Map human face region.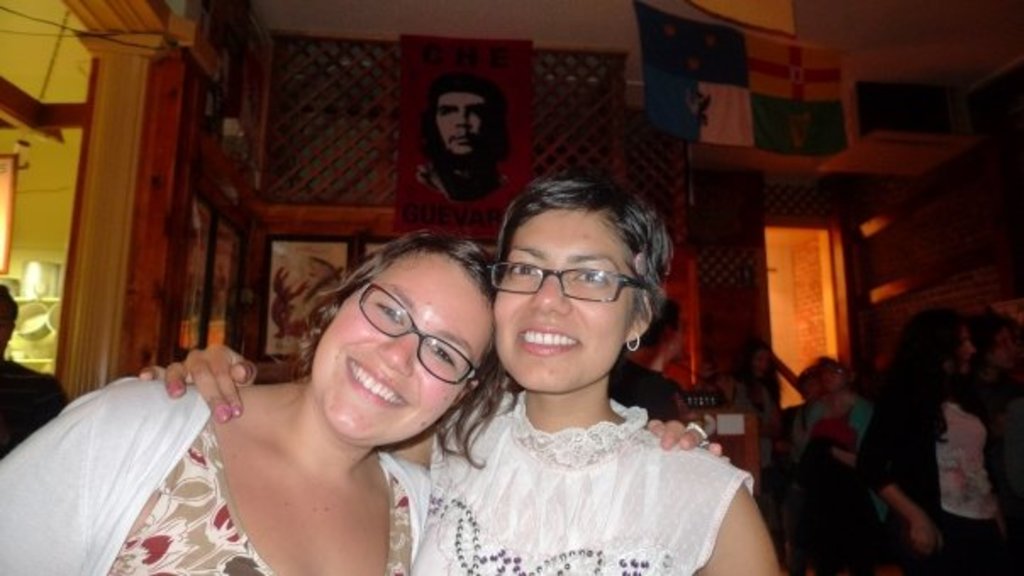
Mapped to [300, 249, 497, 451].
